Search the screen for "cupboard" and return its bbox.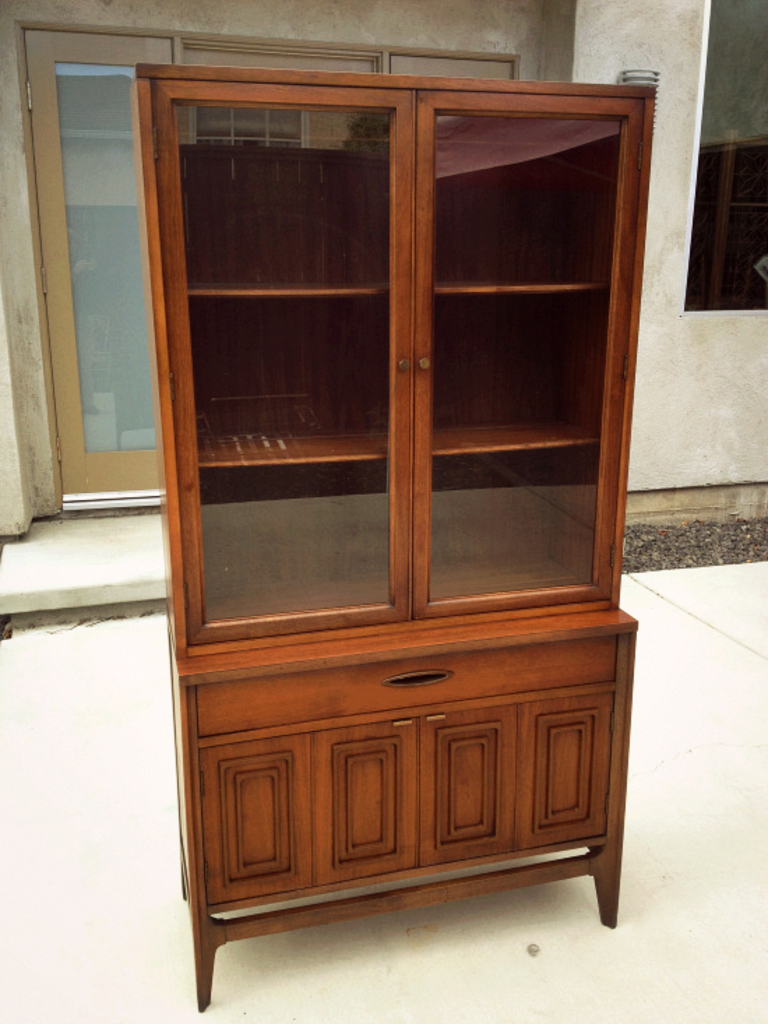
Found: <bbox>137, 66, 659, 1011</bbox>.
